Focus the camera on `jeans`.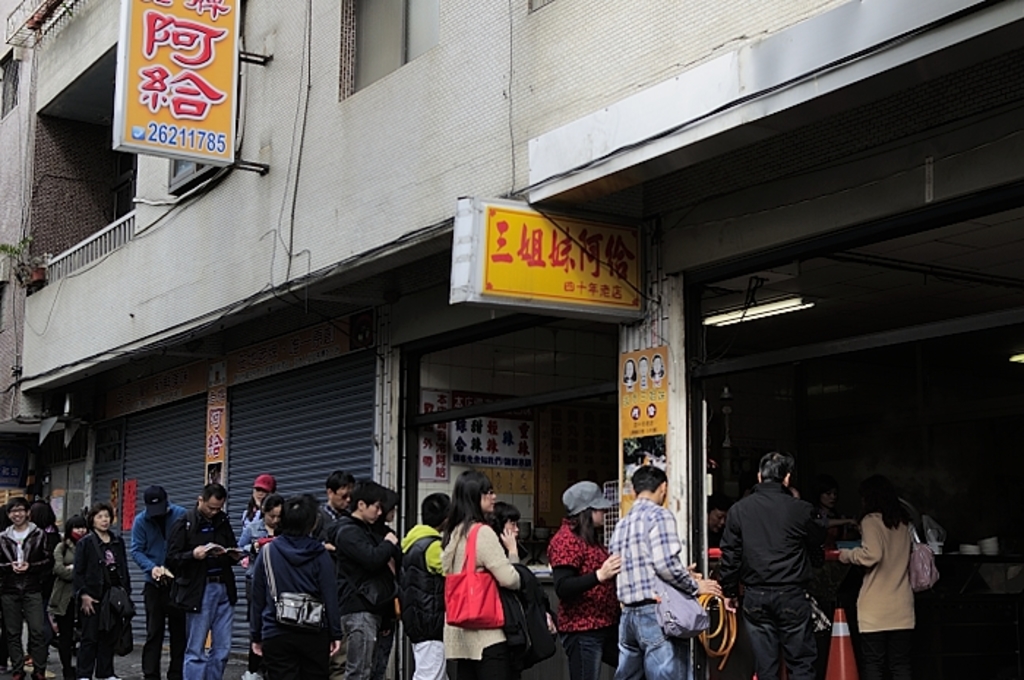
Focus region: <box>557,632,597,679</box>.
